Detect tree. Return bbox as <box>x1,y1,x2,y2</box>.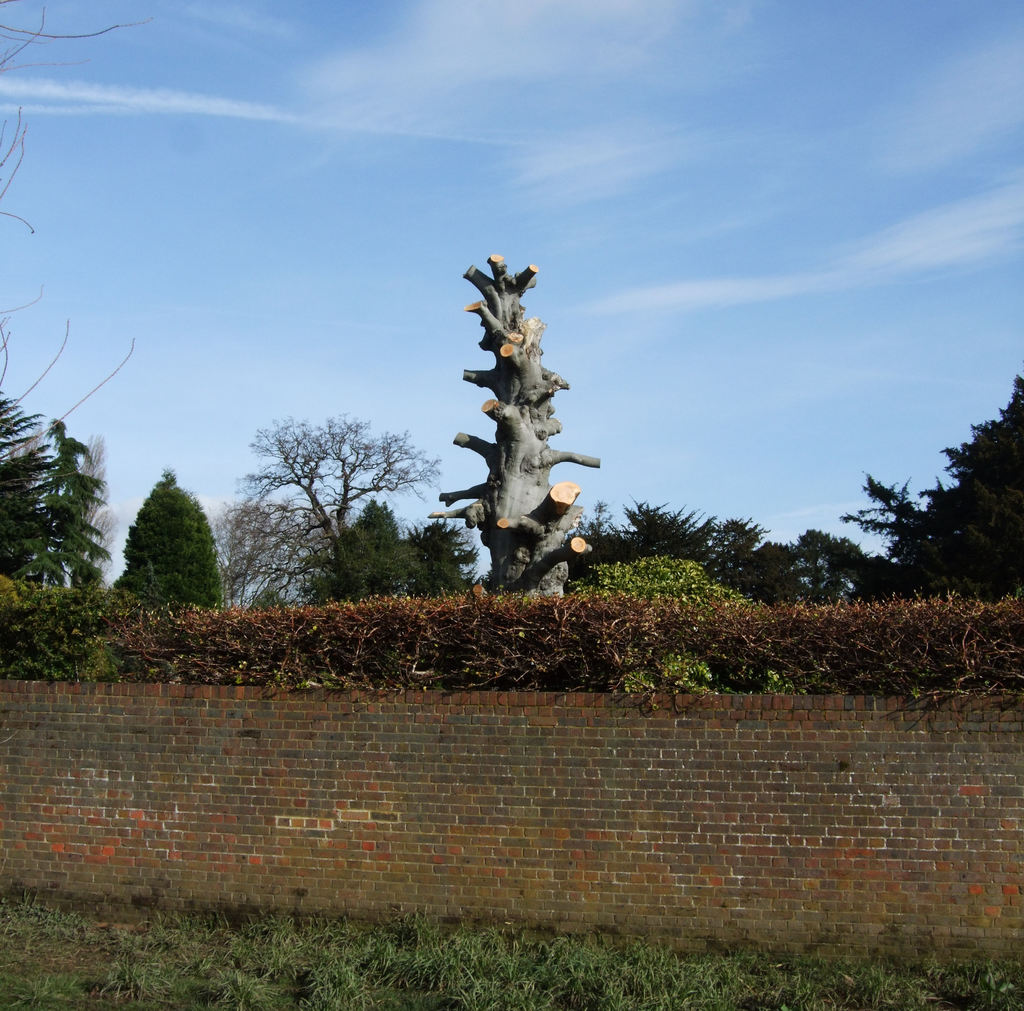
<box>226,398,444,607</box>.
